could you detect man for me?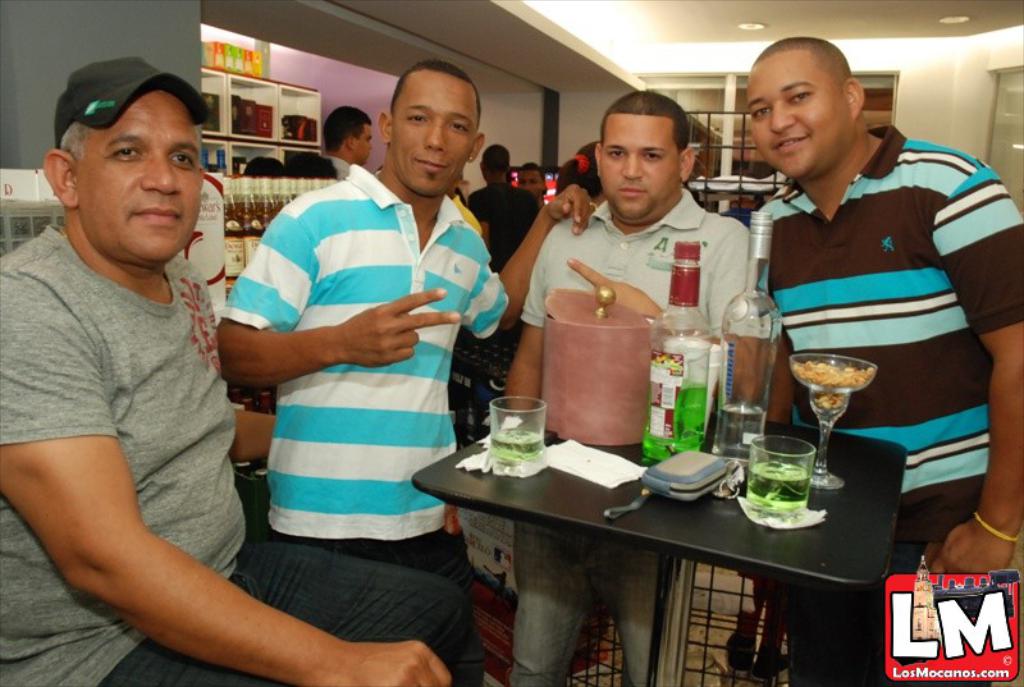
Detection result: (323, 106, 374, 179).
